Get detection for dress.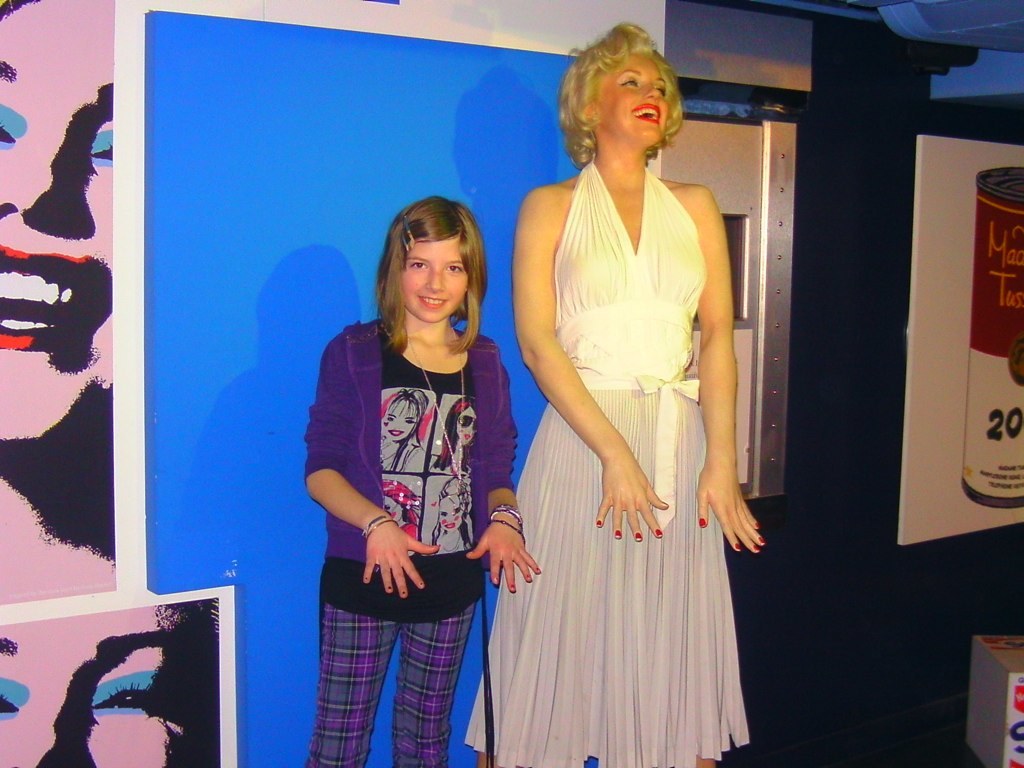
Detection: bbox(493, 115, 767, 767).
